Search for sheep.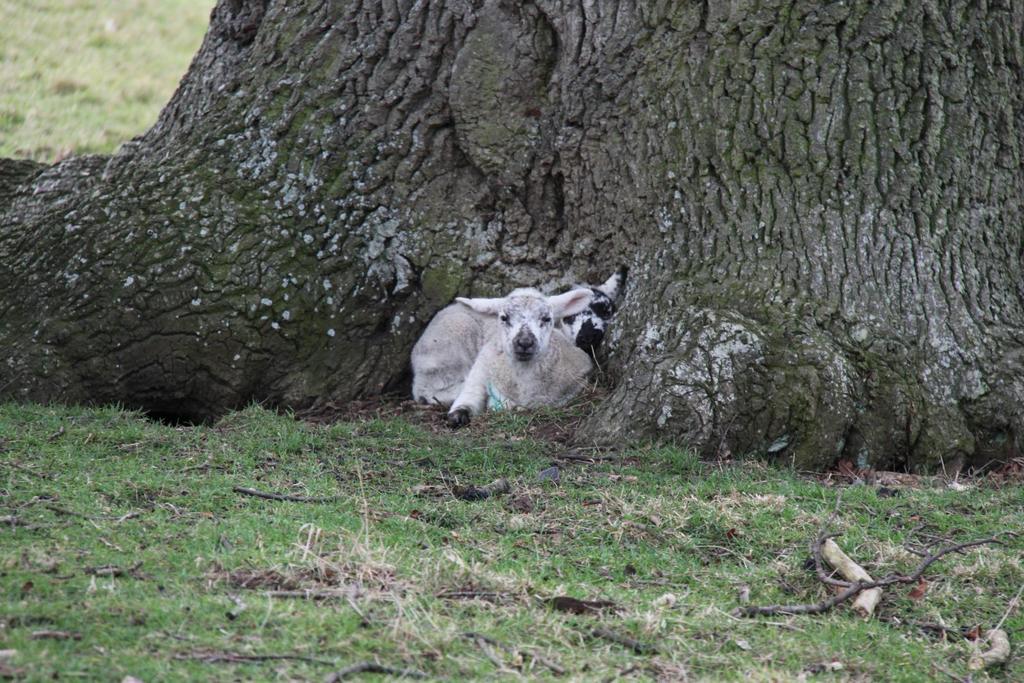
Found at Rect(409, 285, 594, 427).
